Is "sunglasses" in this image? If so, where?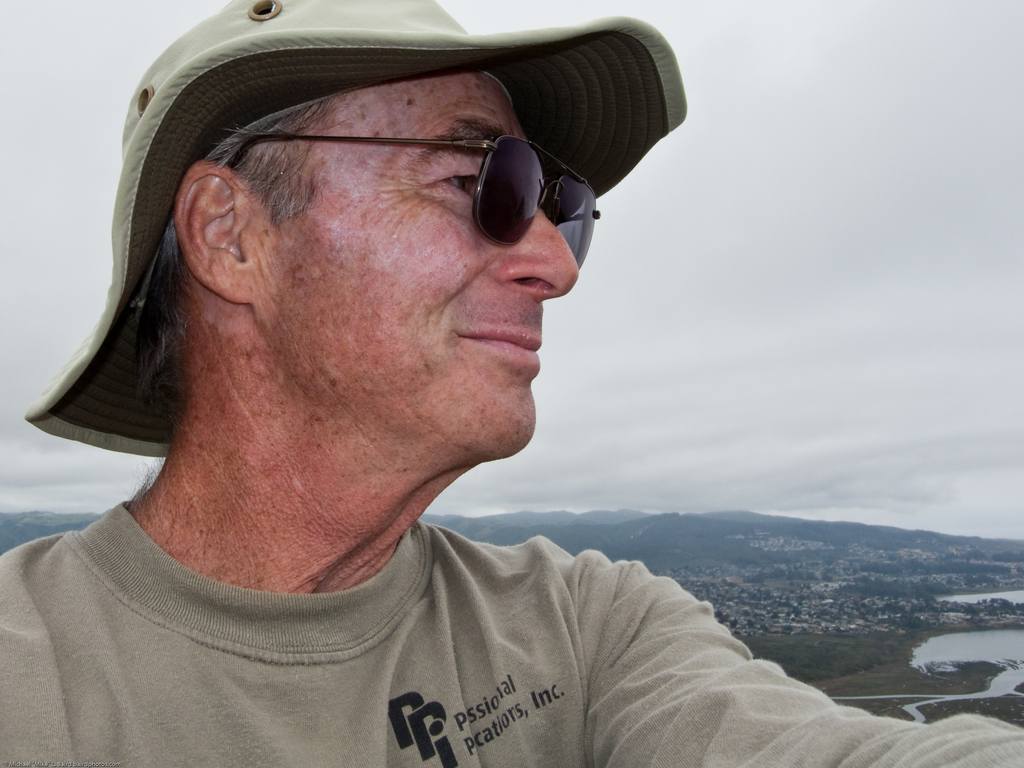
Yes, at detection(225, 135, 595, 273).
